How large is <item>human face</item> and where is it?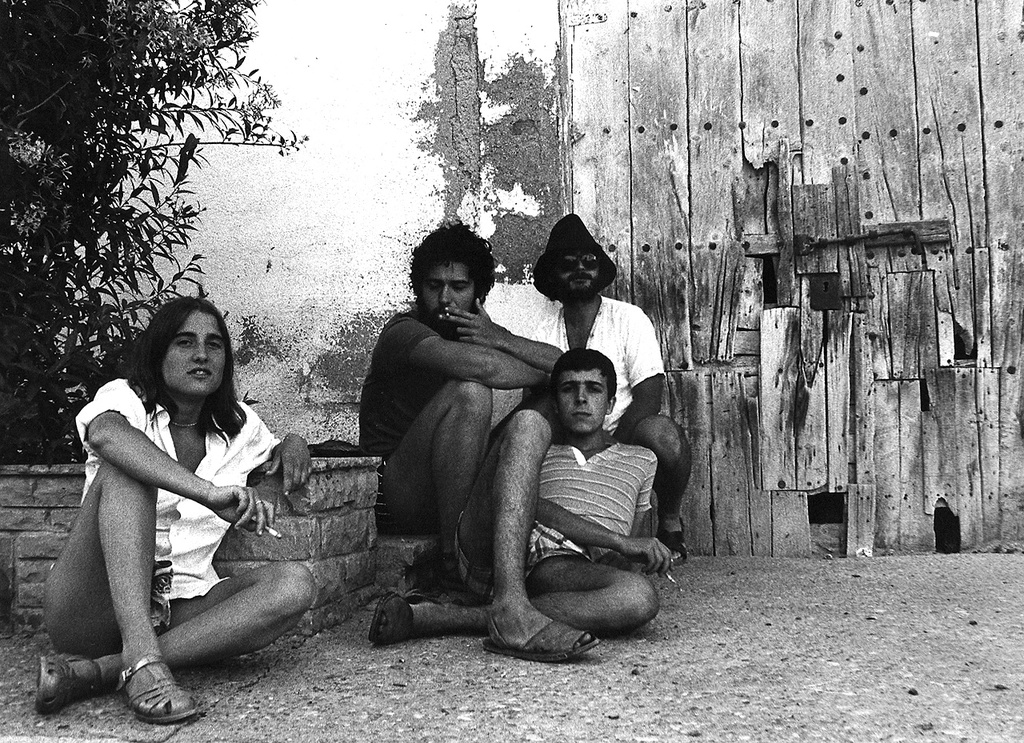
Bounding box: box(558, 240, 606, 298).
